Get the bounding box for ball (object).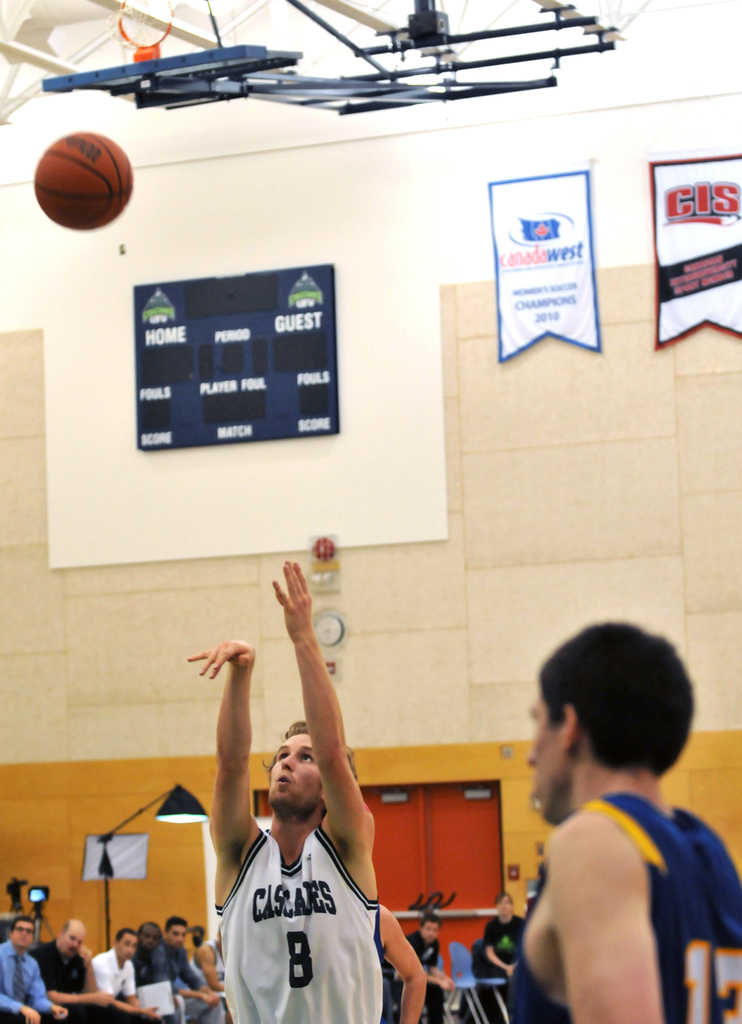
{"left": 31, "top": 132, "right": 131, "bottom": 230}.
